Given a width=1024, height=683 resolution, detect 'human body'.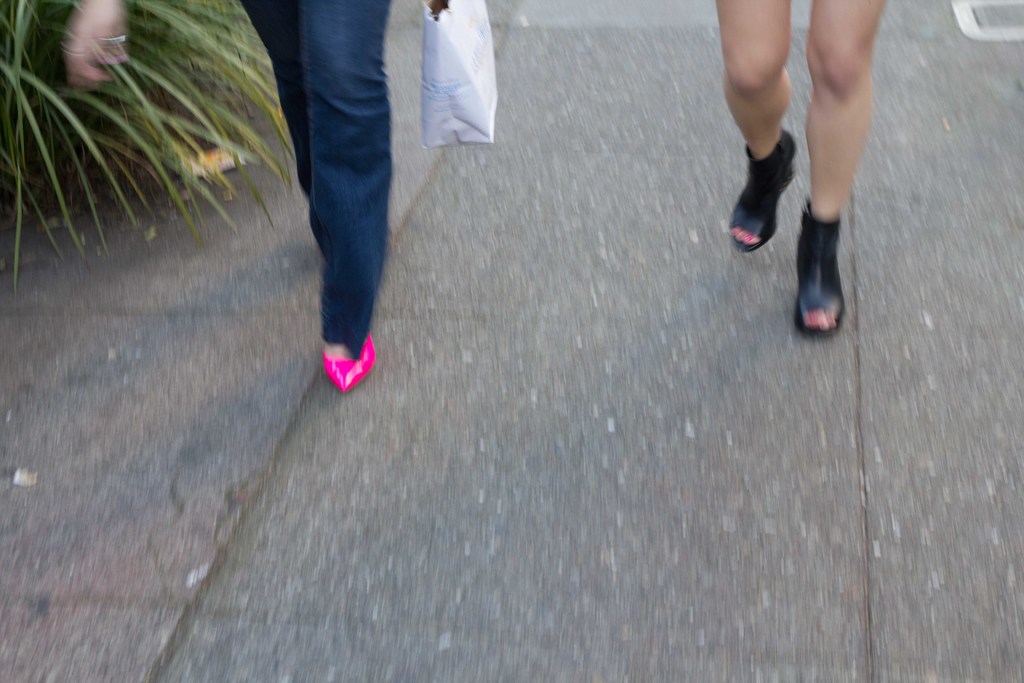
detection(248, 0, 414, 413).
